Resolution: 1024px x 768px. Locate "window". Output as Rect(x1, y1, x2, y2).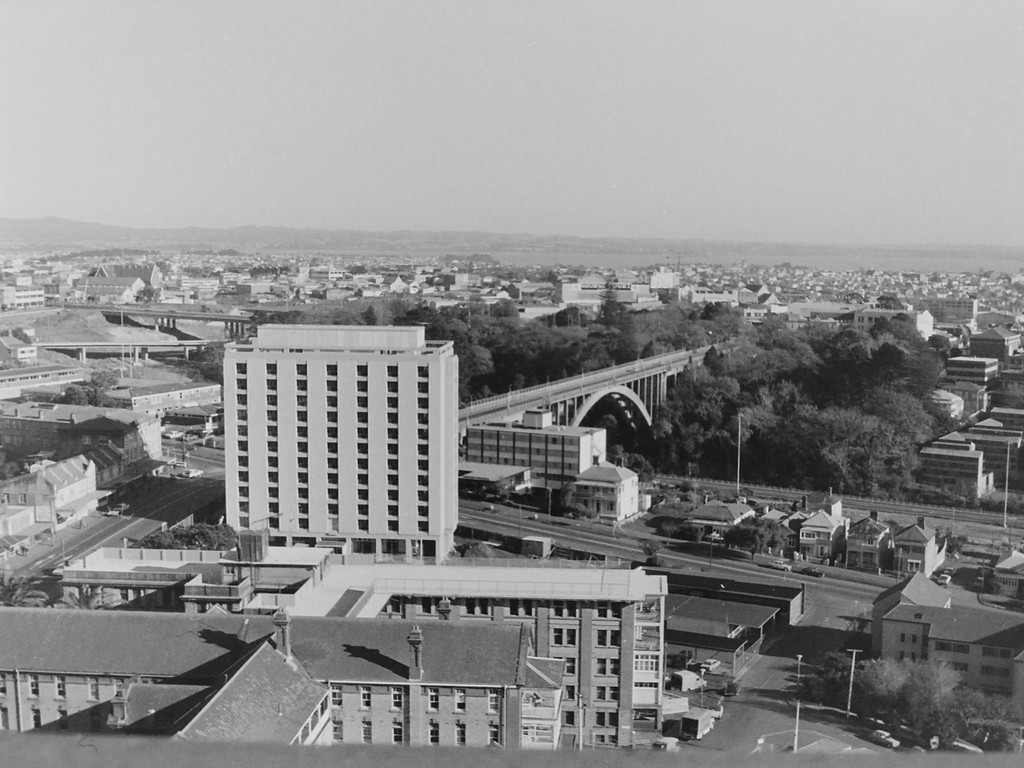
Rect(1, 673, 6, 698).
